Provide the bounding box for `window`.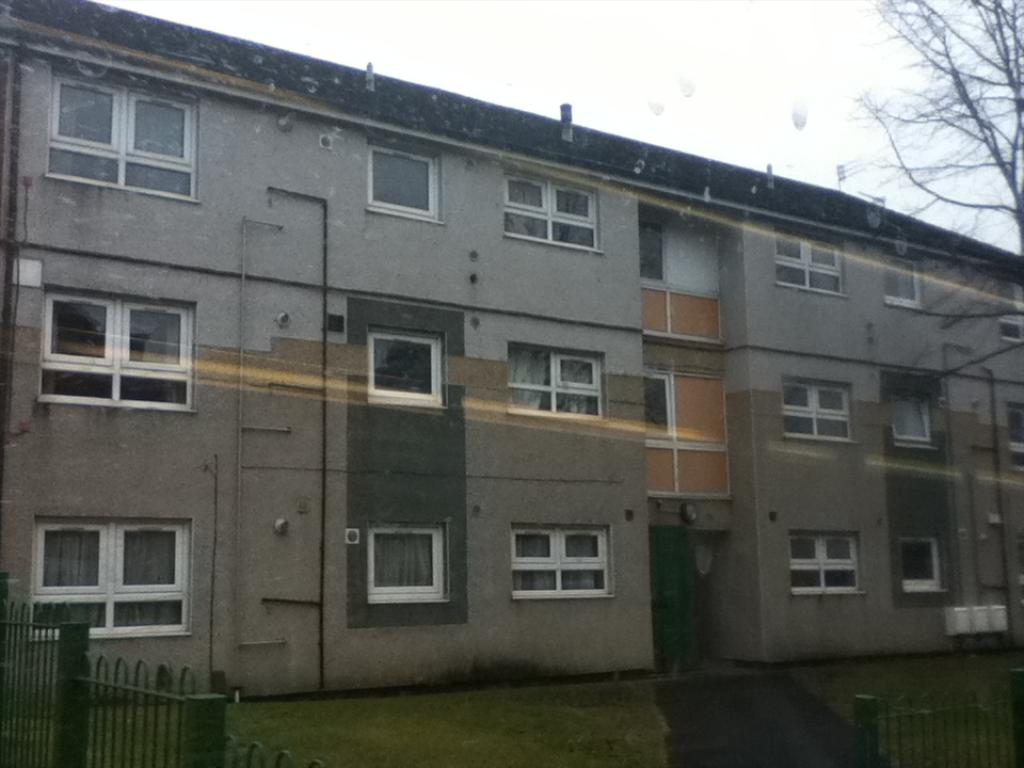
<region>514, 527, 617, 605</region>.
